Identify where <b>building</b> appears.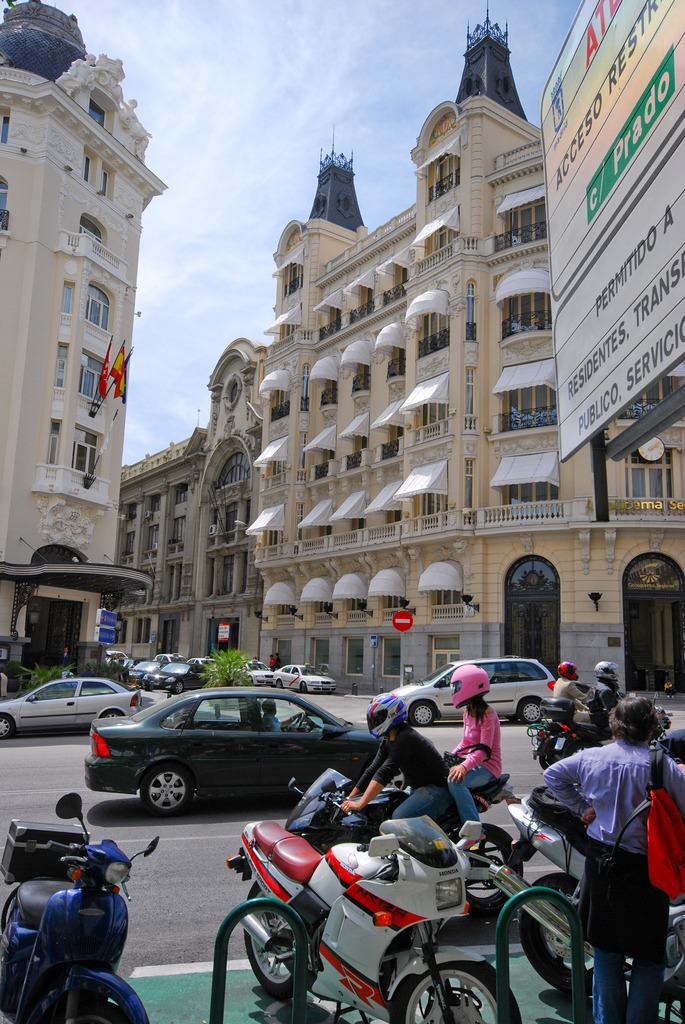
Appears at region(0, 0, 170, 698).
